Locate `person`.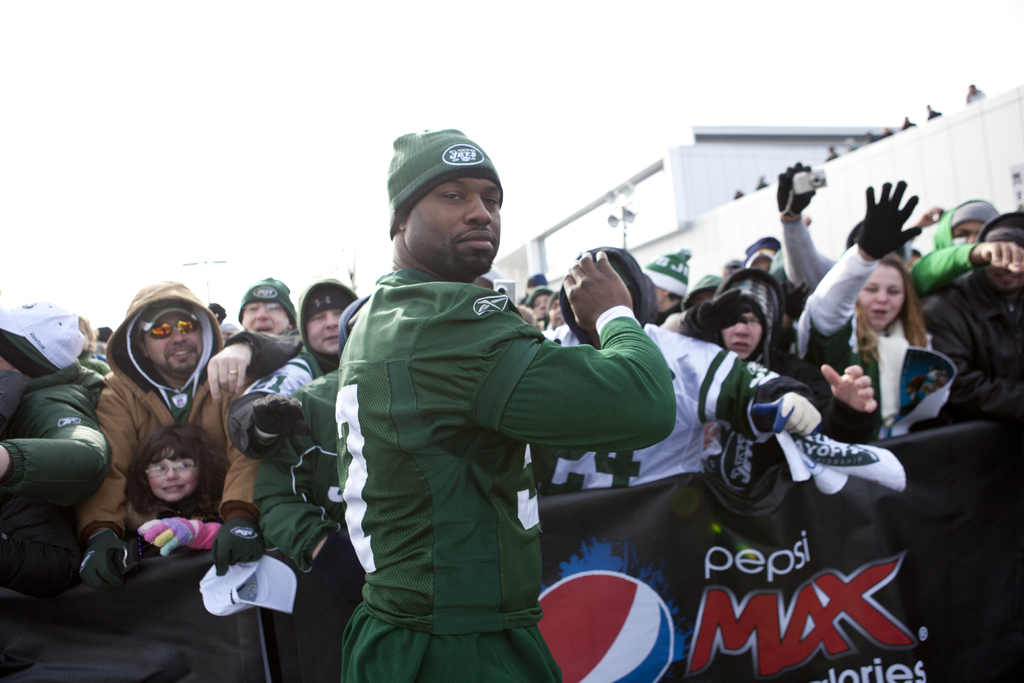
Bounding box: region(920, 211, 1023, 422).
